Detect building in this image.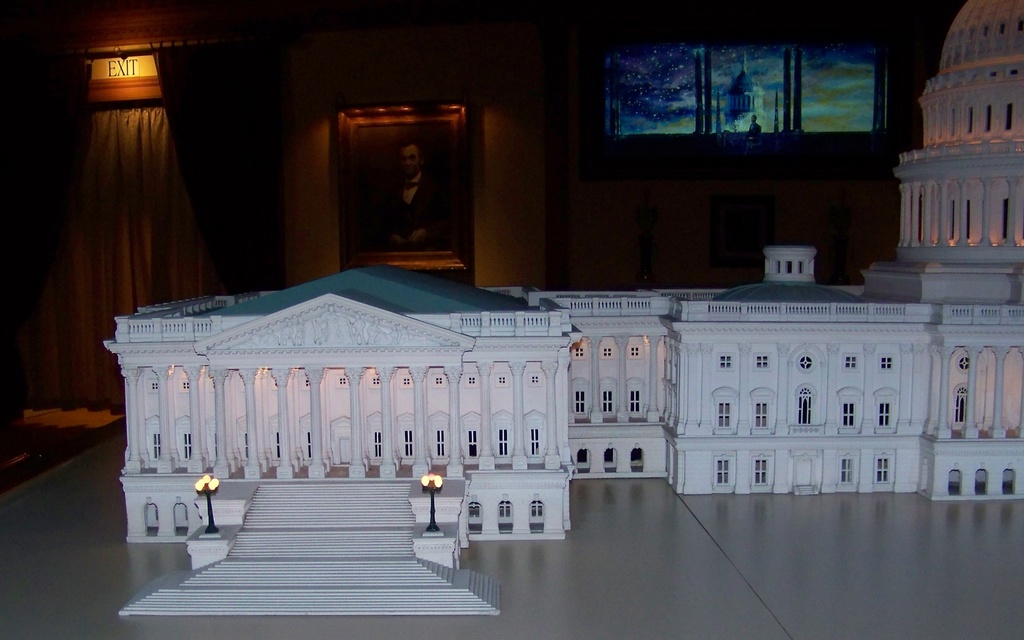
Detection: Rect(99, 1, 1023, 622).
